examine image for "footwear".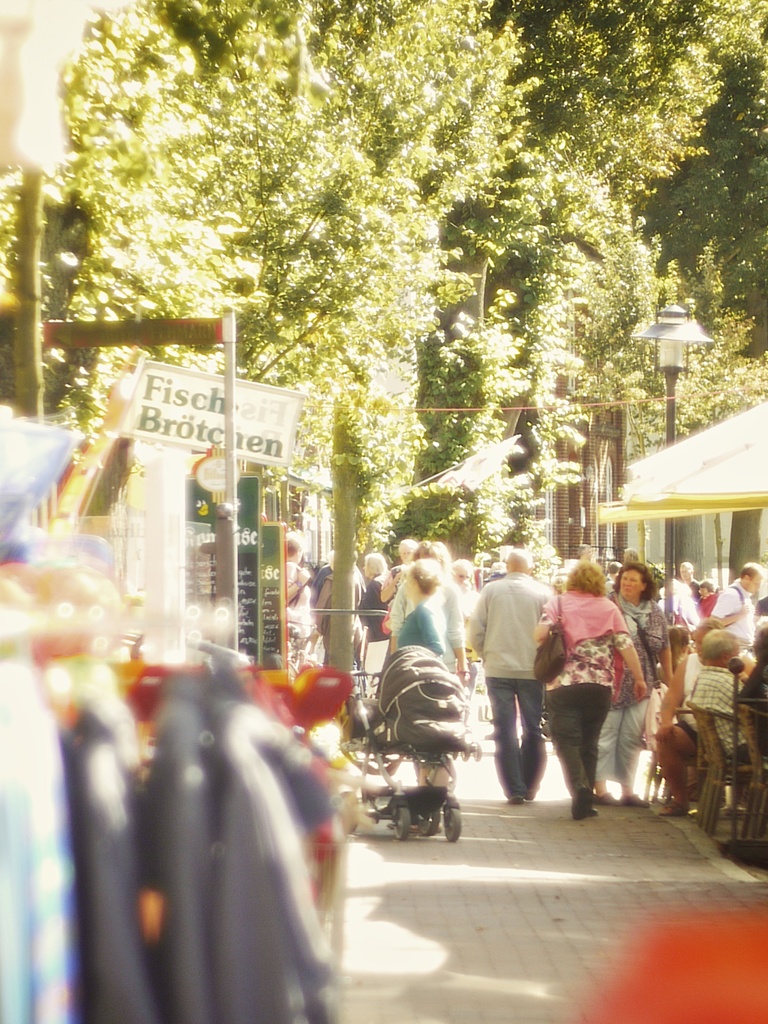
Examination result: pyautogui.locateOnScreen(592, 790, 615, 806).
